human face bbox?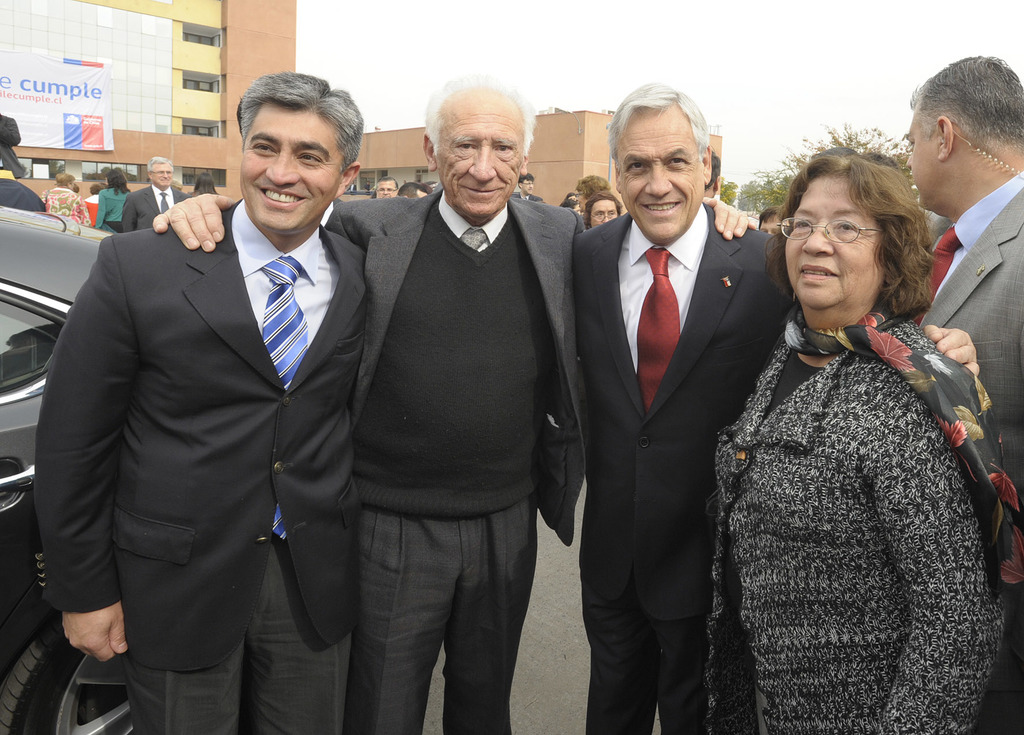
x1=435, y1=91, x2=524, y2=214
